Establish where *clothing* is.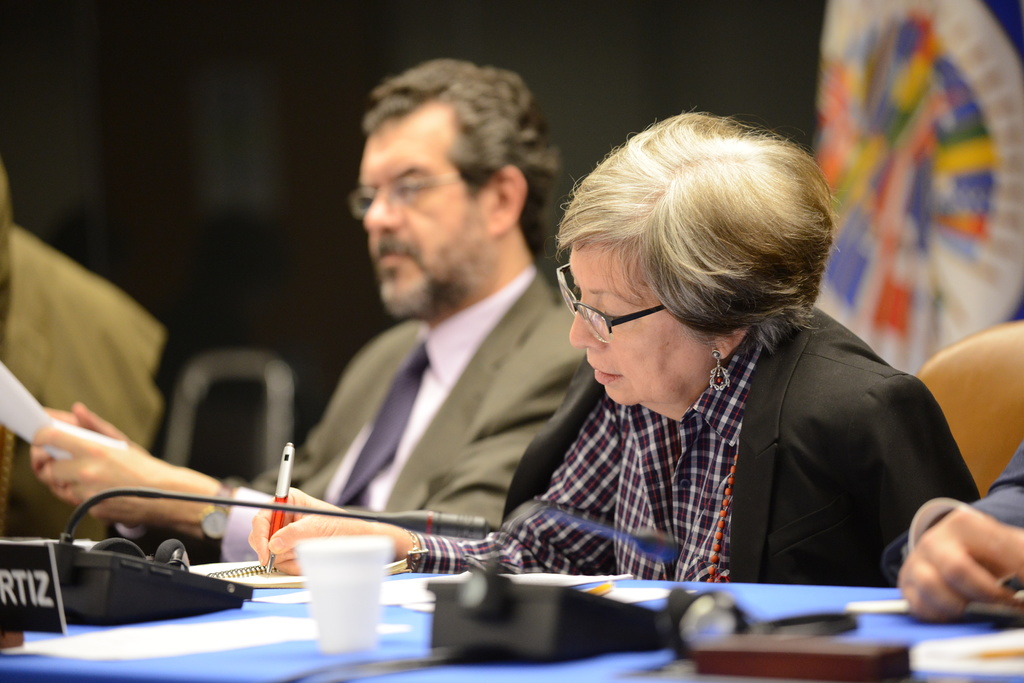
Established at Rect(881, 436, 1023, 588).
